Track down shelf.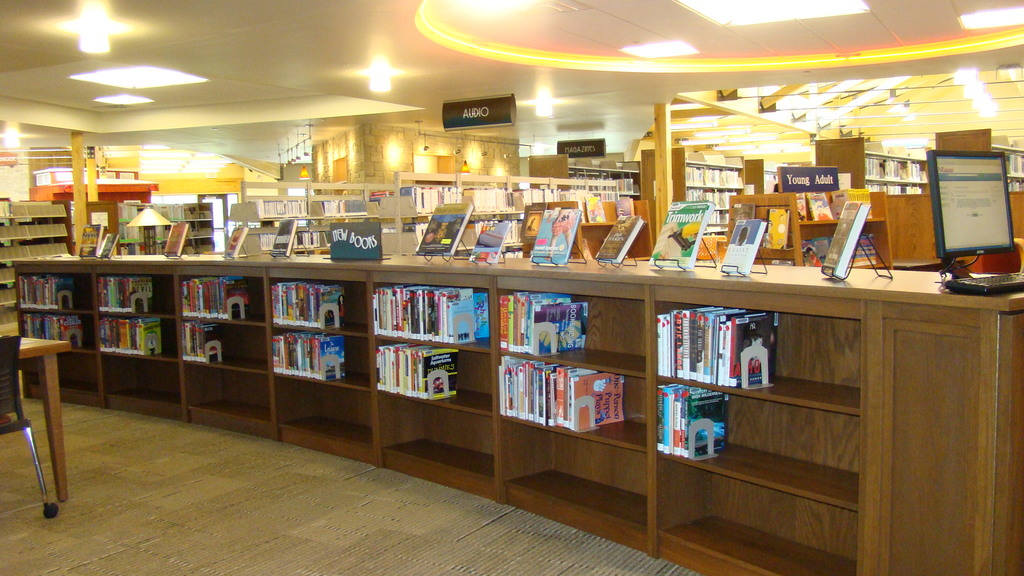
Tracked to box=[355, 271, 486, 406].
